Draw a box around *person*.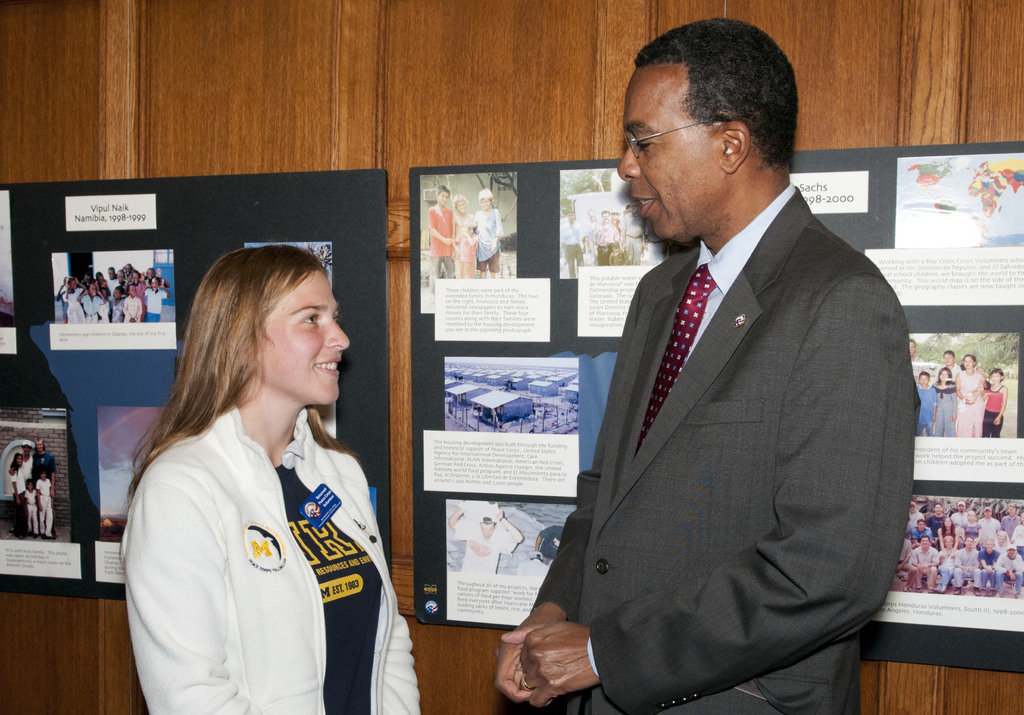
472:186:500:273.
